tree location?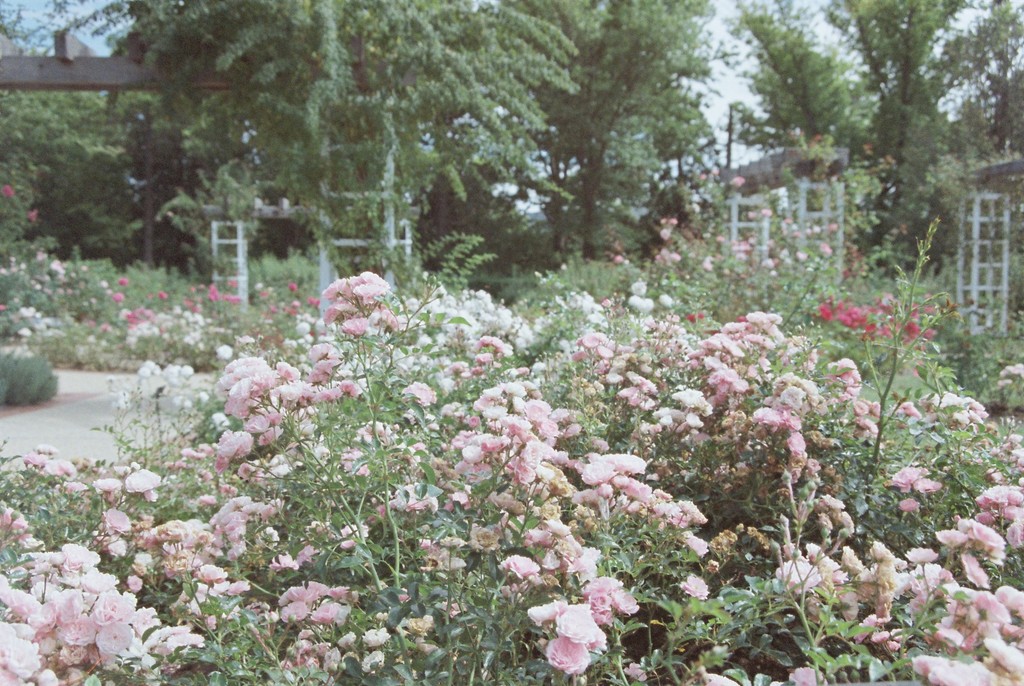
[left=84, top=74, right=257, bottom=269]
